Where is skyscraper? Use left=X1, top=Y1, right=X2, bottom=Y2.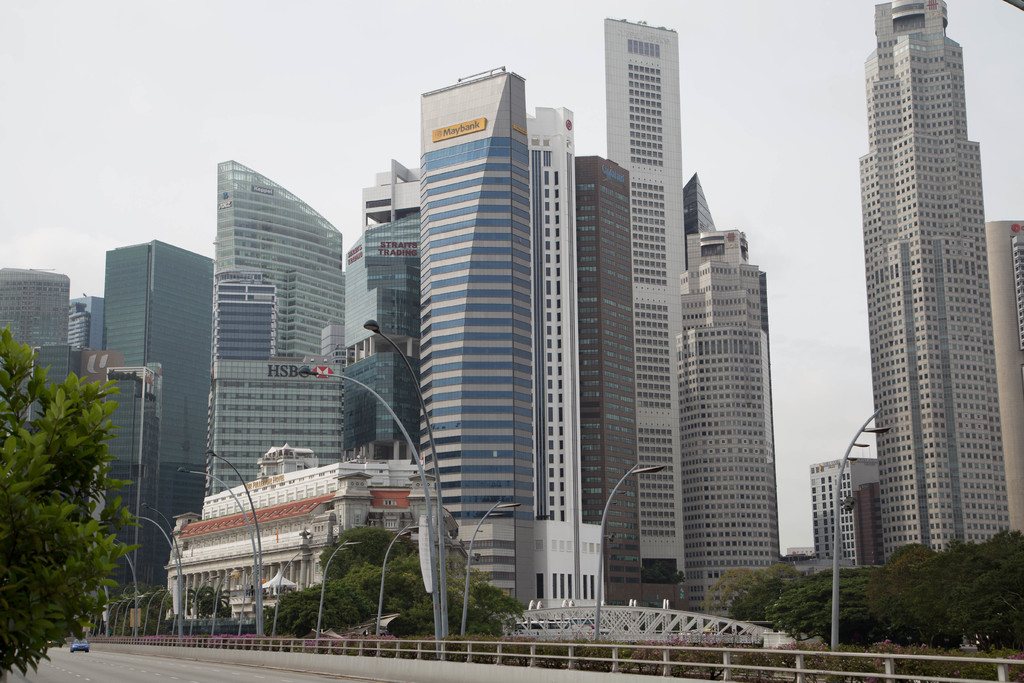
left=681, top=172, right=719, bottom=234.
